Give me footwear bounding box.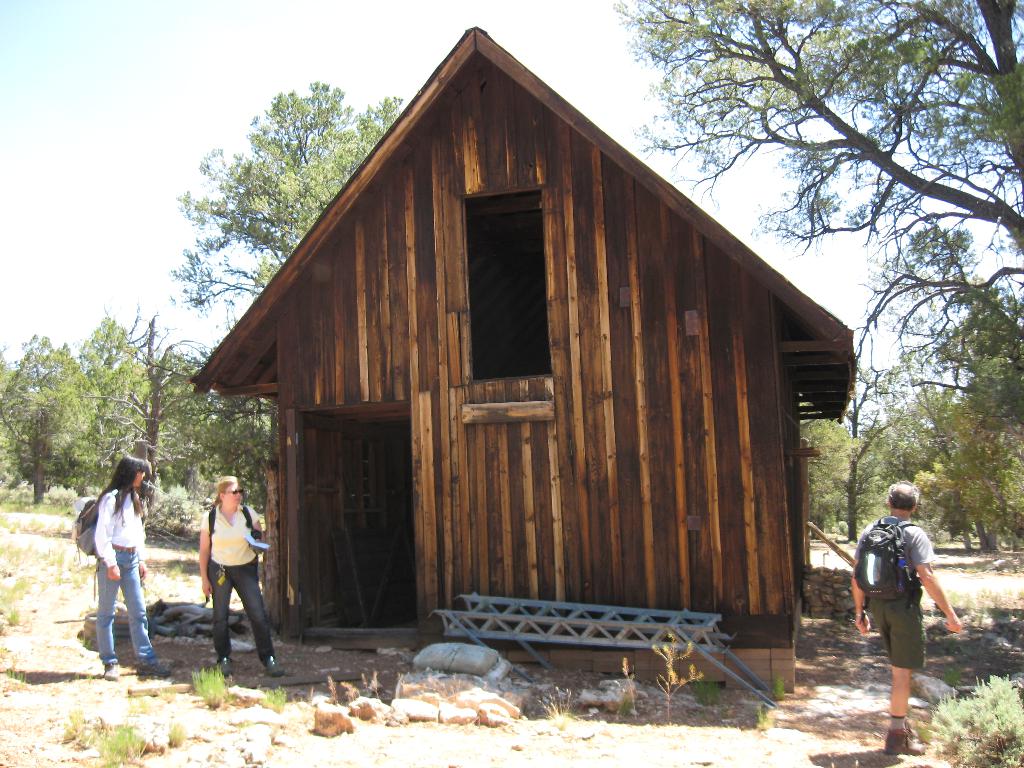
pyautogui.locateOnScreen(133, 662, 172, 676).
